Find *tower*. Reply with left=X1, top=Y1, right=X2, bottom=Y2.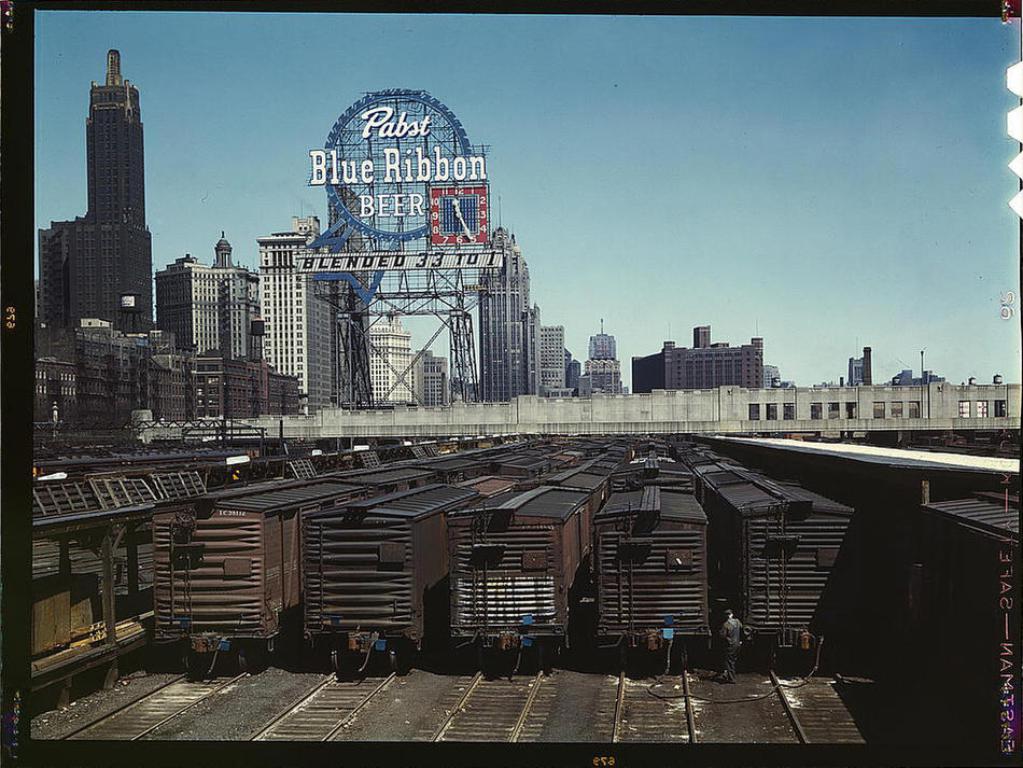
left=472, top=222, right=542, bottom=403.
